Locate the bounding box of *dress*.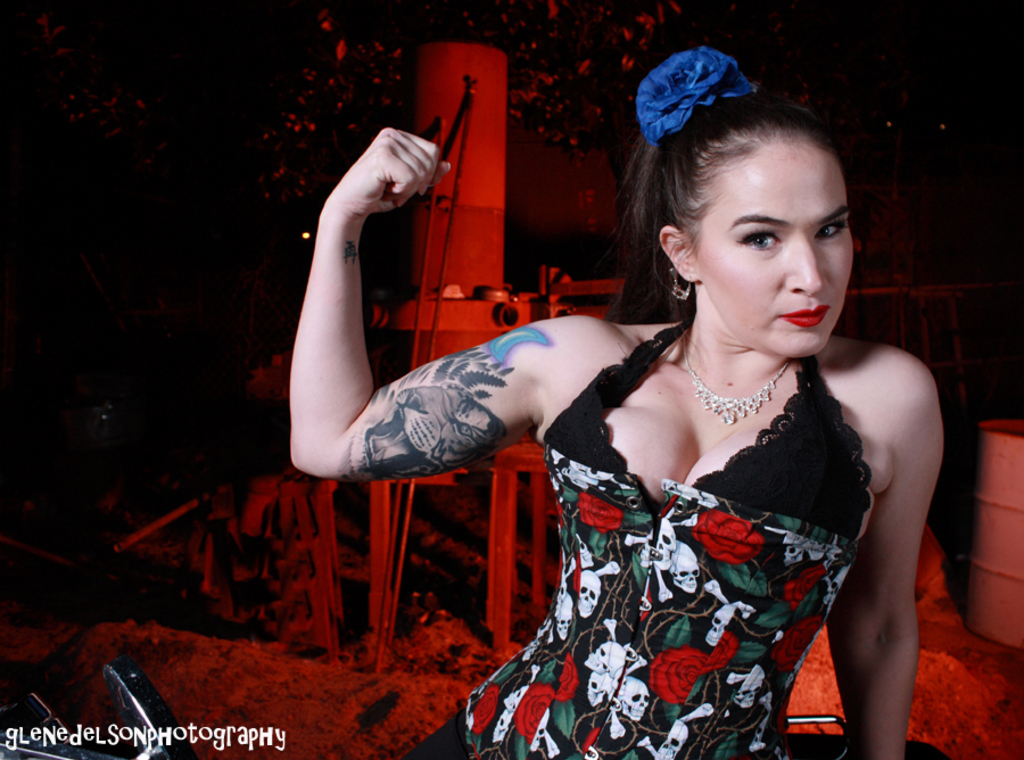
Bounding box: l=396, t=311, r=857, b=759.
